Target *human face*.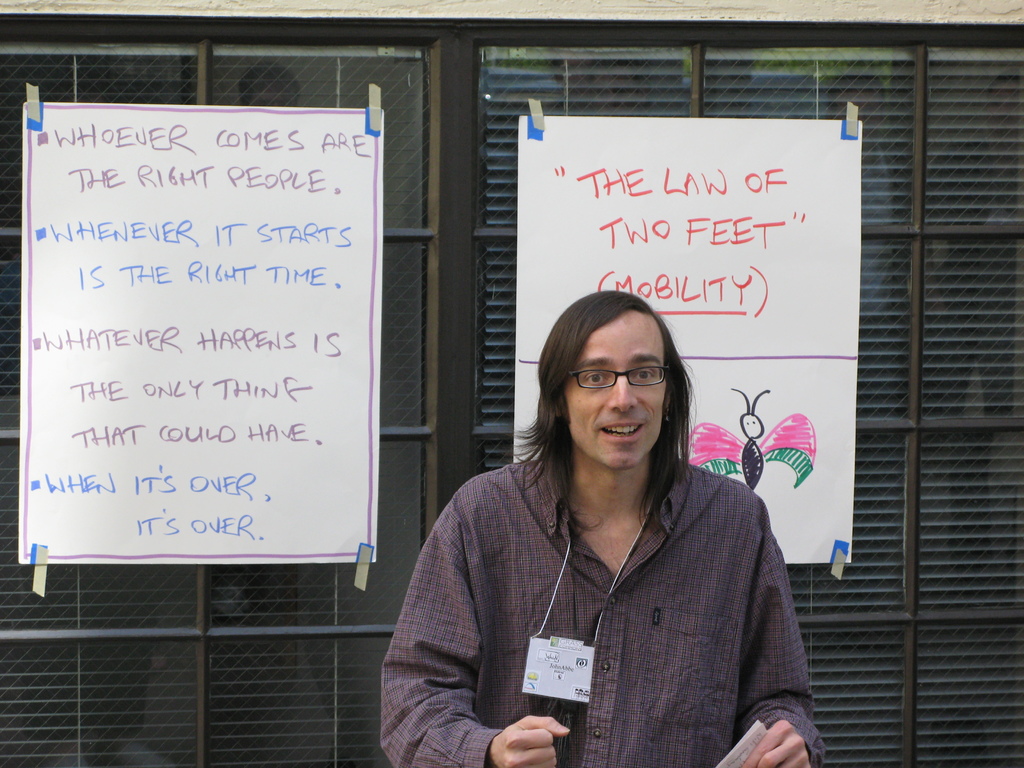
Target region: bbox(563, 312, 669, 470).
